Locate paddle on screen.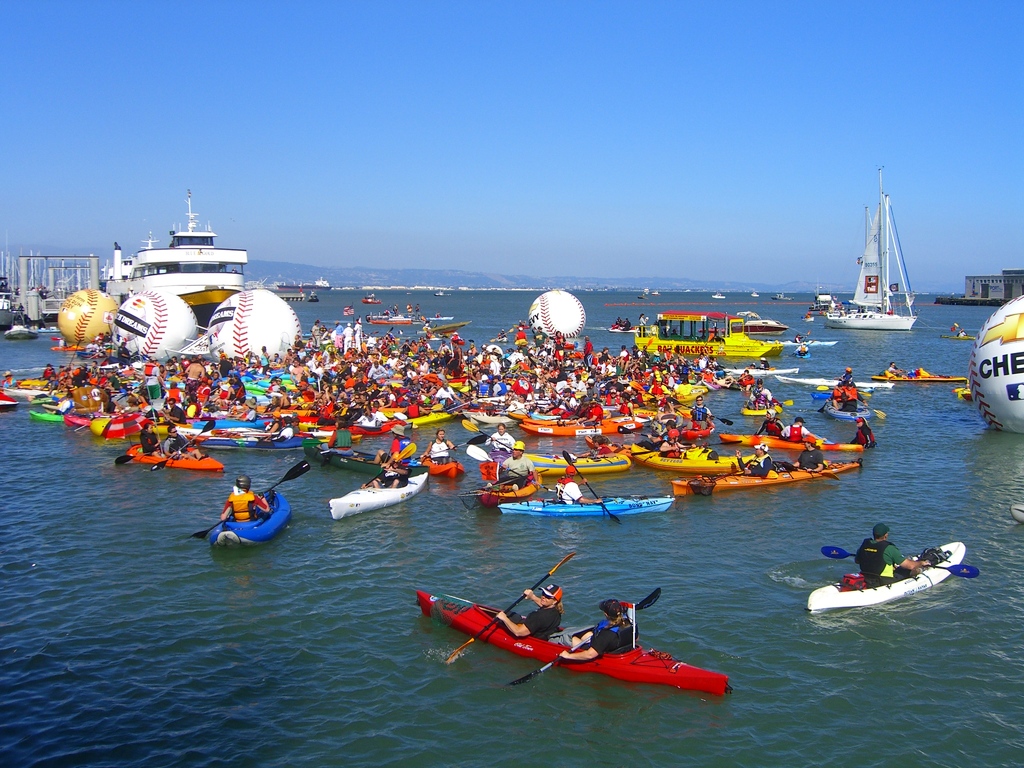
On screen at detection(509, 465, 555, 492).
